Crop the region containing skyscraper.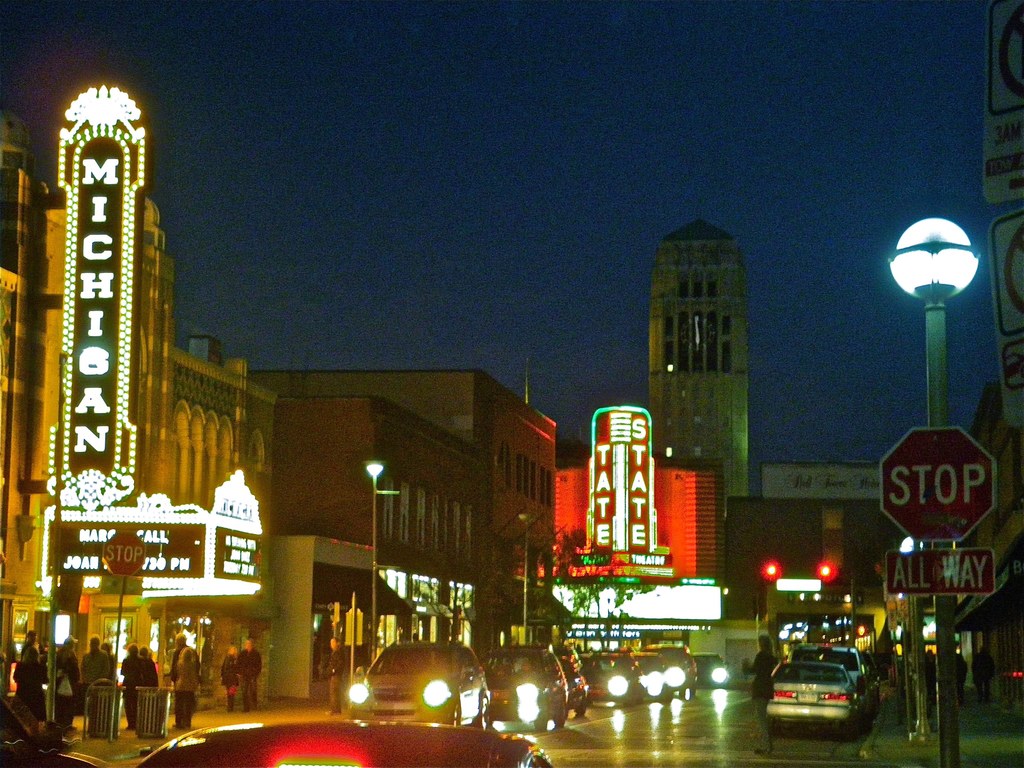
Crop region: (x1=0, y1=72, x2=282, y2=728).
